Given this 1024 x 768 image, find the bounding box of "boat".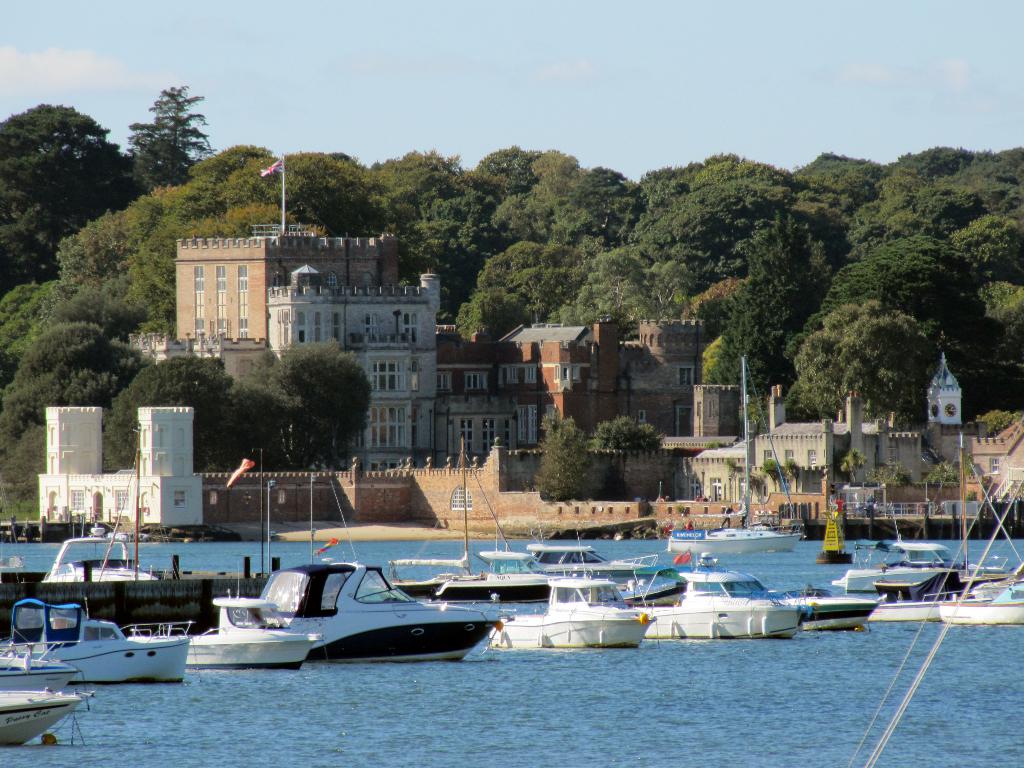
x1=0, y1=641, x2=84, y2=693.
